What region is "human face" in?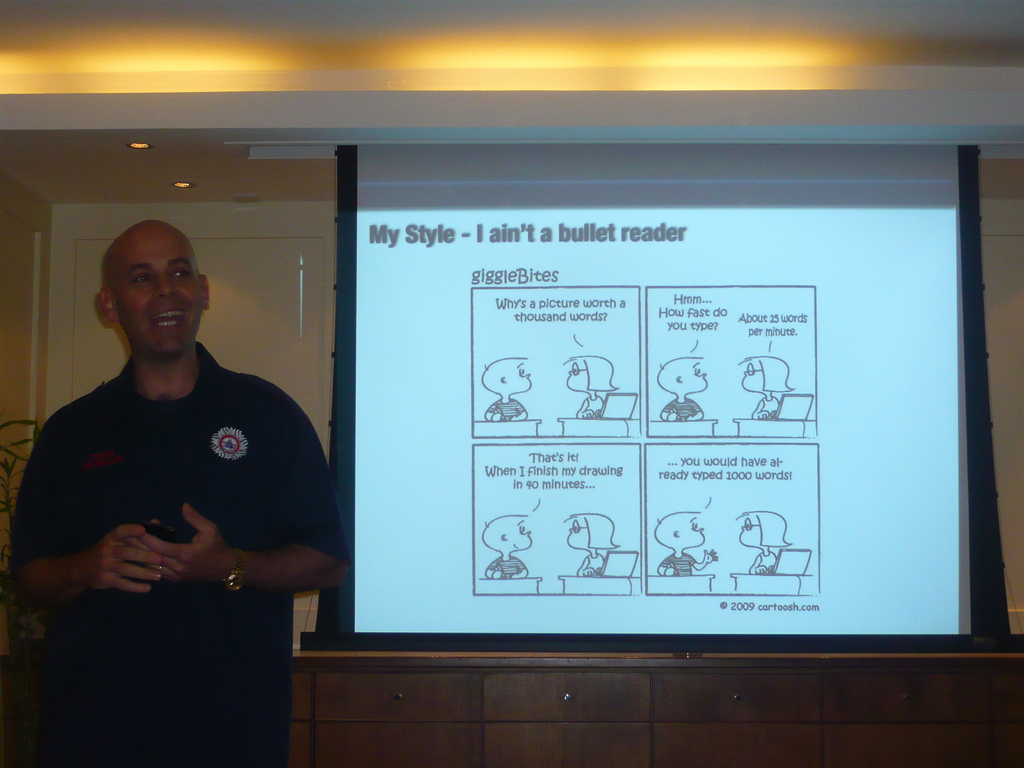
bbox=(678, 511, 704, 549).
